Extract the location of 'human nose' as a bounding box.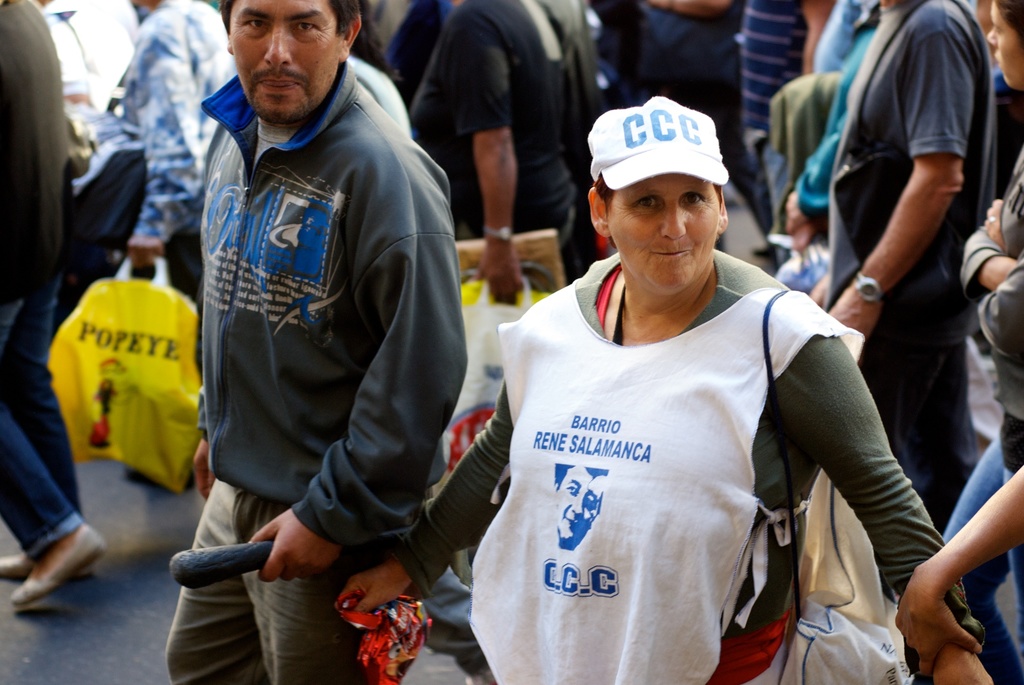
detection(260, 17, 292, 68).
